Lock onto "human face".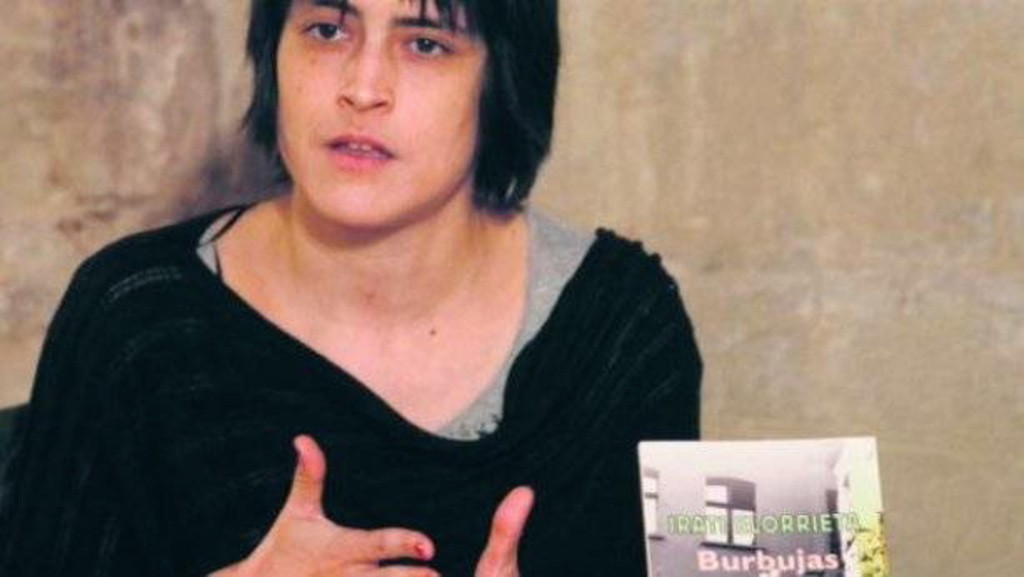
Locked: region(250, 3, 494, 210).
